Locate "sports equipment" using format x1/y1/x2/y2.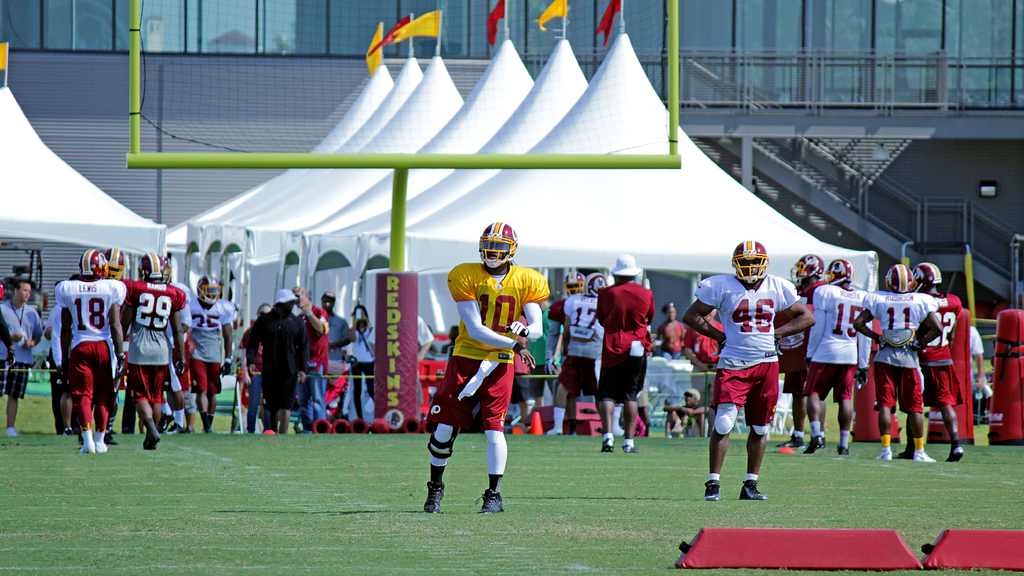
196/278/221/307.
